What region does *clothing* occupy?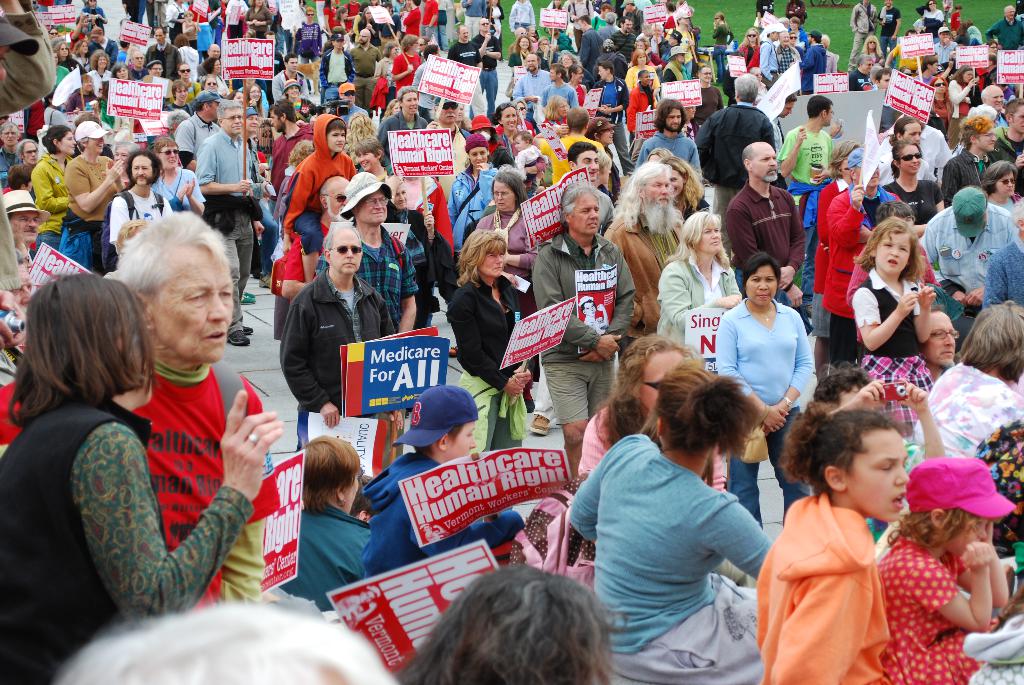
x1=918 y1=212 x2=1023 y2=323.
